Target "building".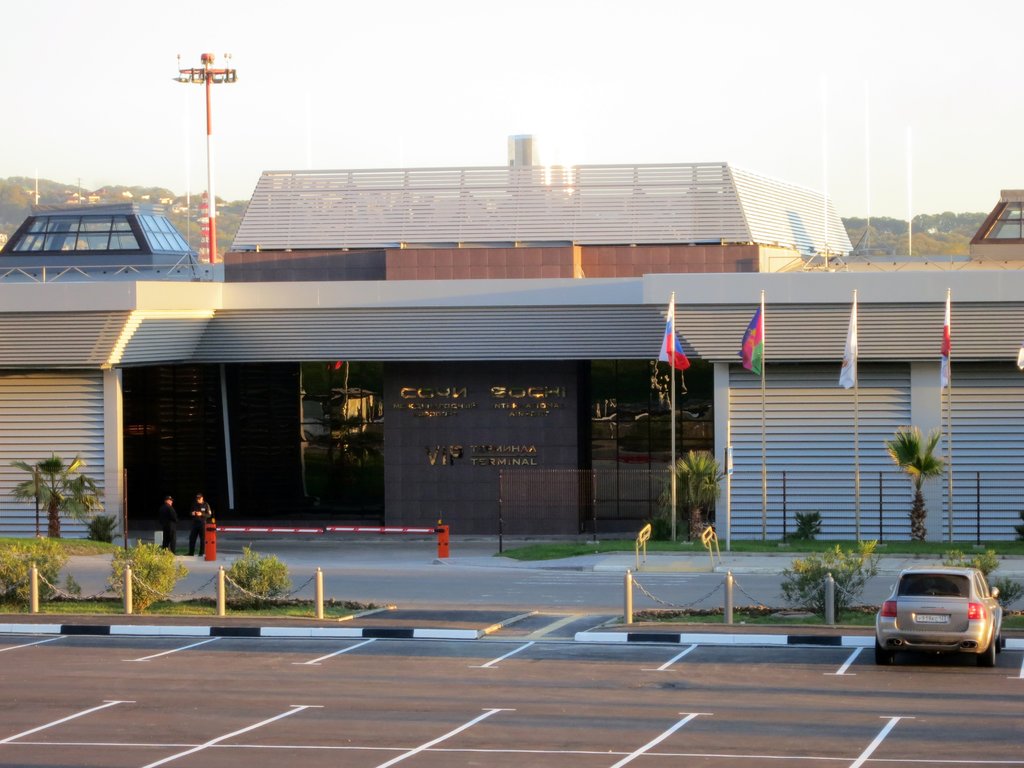
Target region: [left=0, top=256, right=1023, bottom=554].
